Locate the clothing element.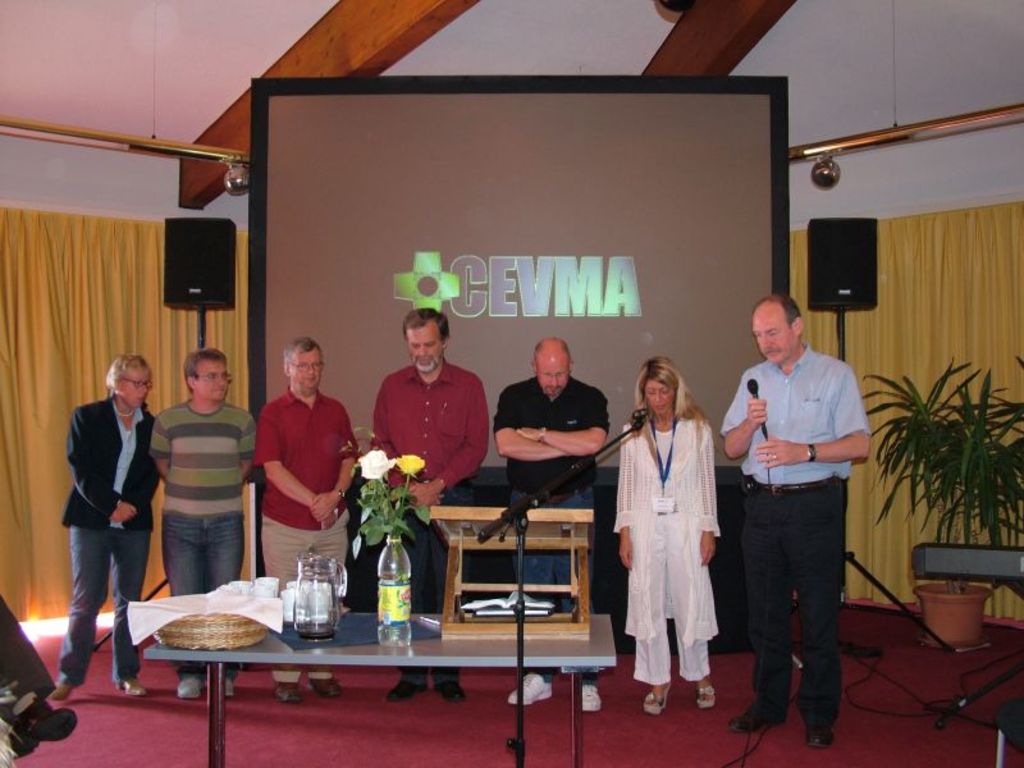
Element bbox: (x1=142, y1=398, x2=243, y2=689).
